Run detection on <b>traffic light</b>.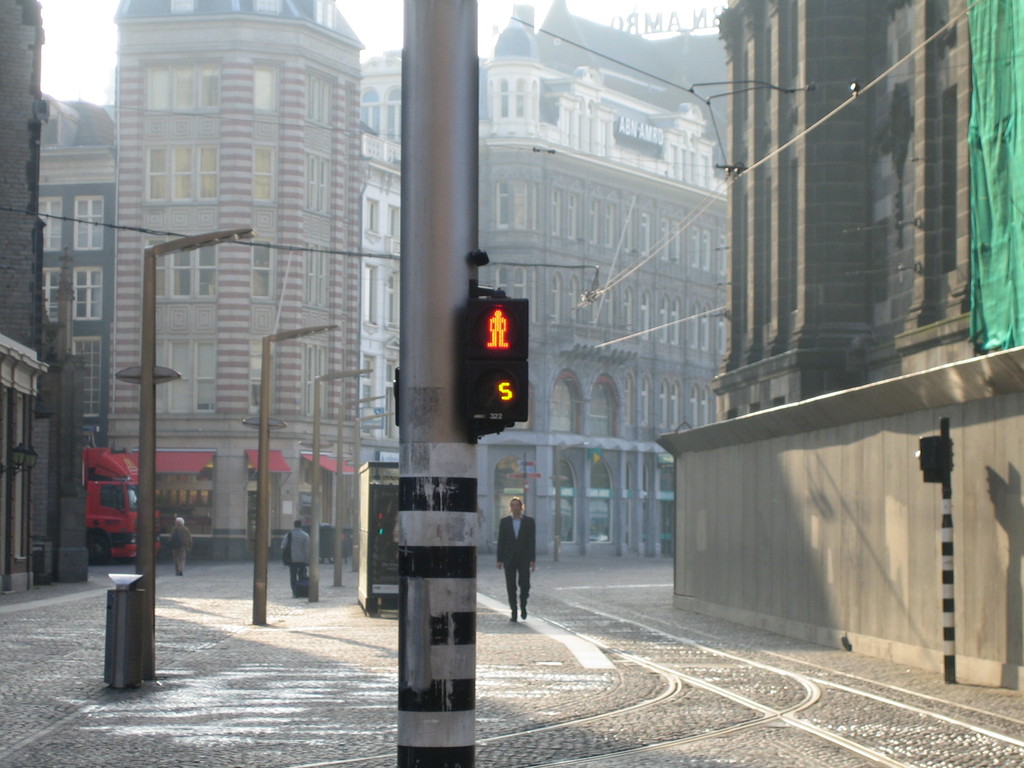
Result: detection(461, 291, 529, 442).
